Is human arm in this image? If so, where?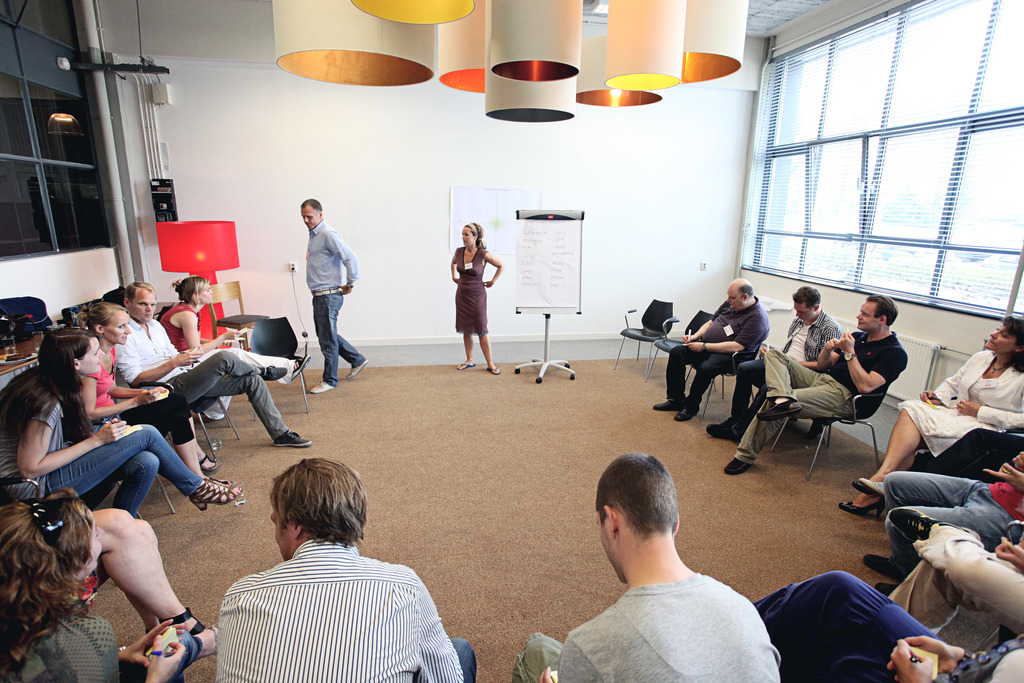
Yes, at (114, 350, 150, 402).
